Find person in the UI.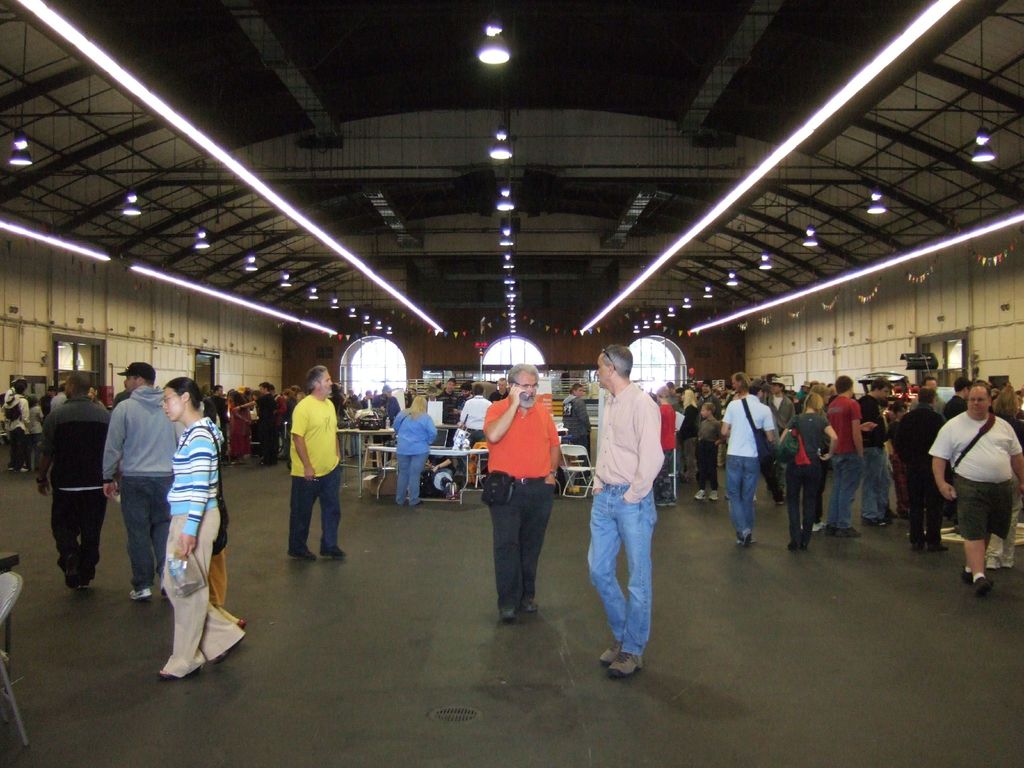
UI element at Rect(881, 388, 916, 513).
